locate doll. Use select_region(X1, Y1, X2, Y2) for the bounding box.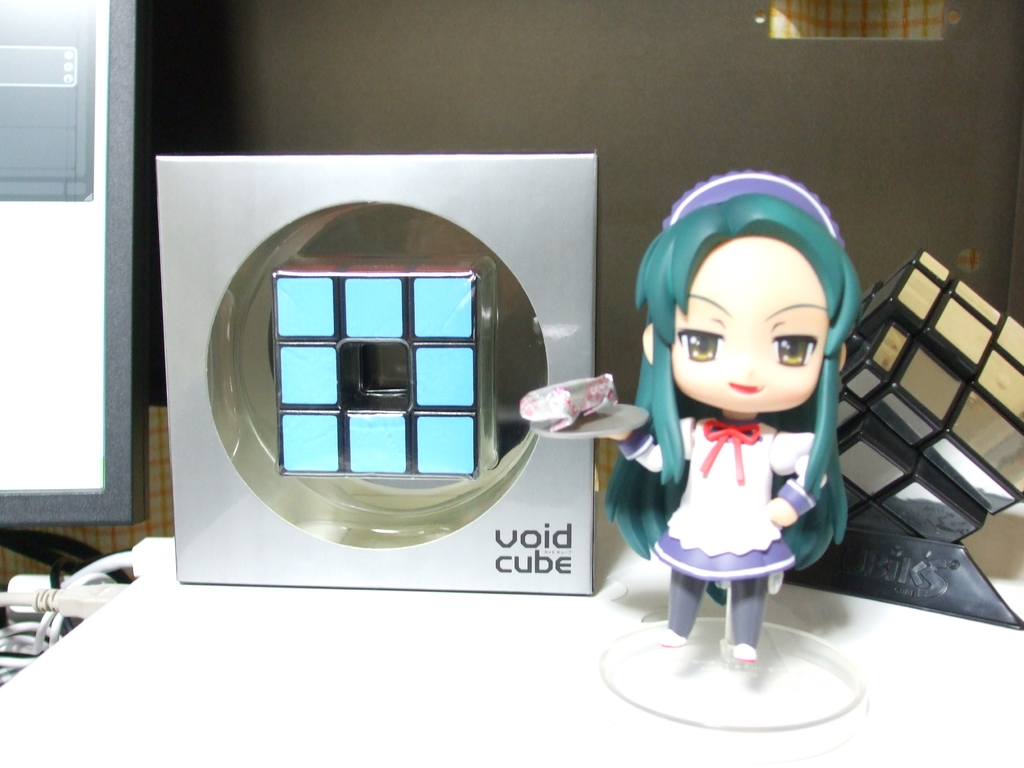
select_region(598, 168, 852, 679).
